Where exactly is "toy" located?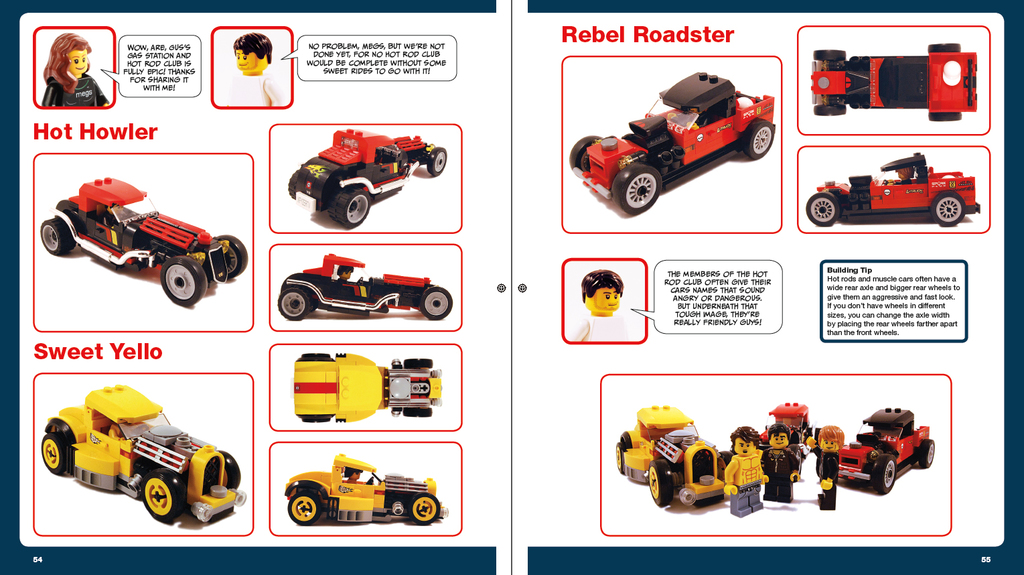
Its bounding box is [569, 69, 776, 215].
